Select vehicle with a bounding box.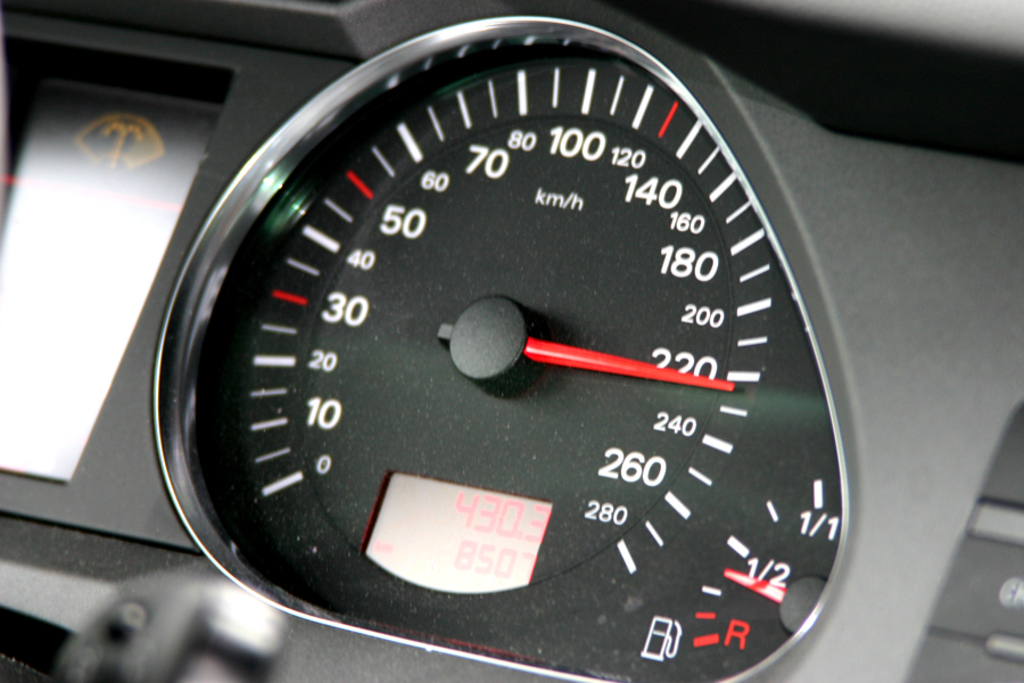
0, 0, 1023, 682.
